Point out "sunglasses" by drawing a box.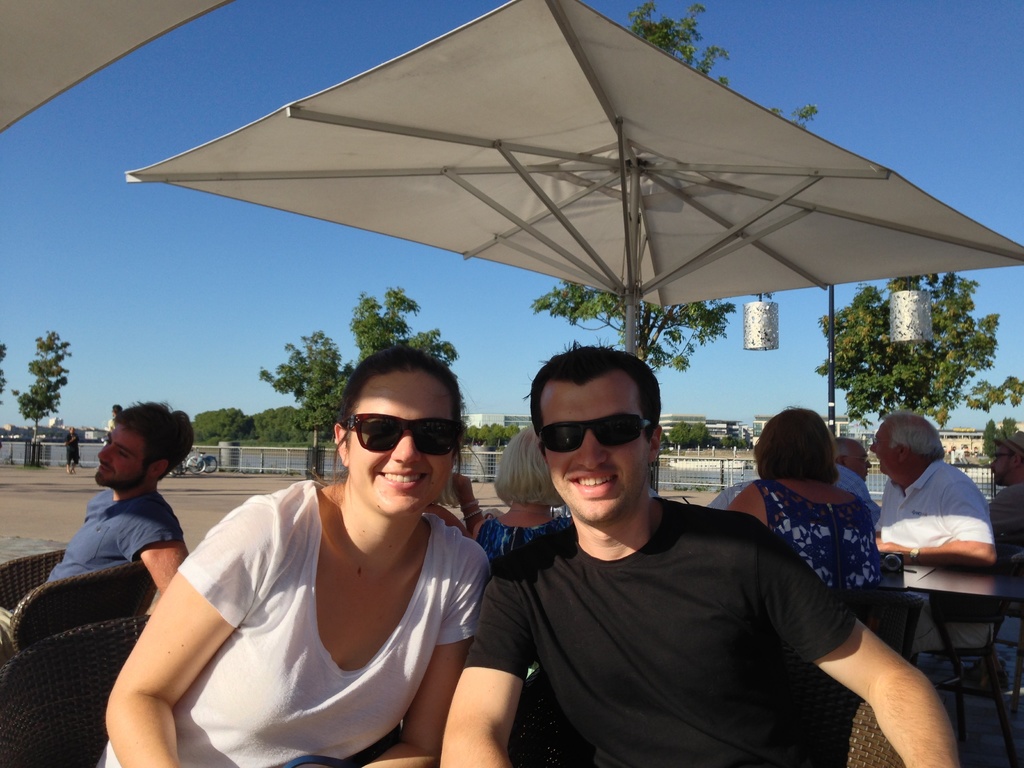
detection(535, 412, 657, 460).
